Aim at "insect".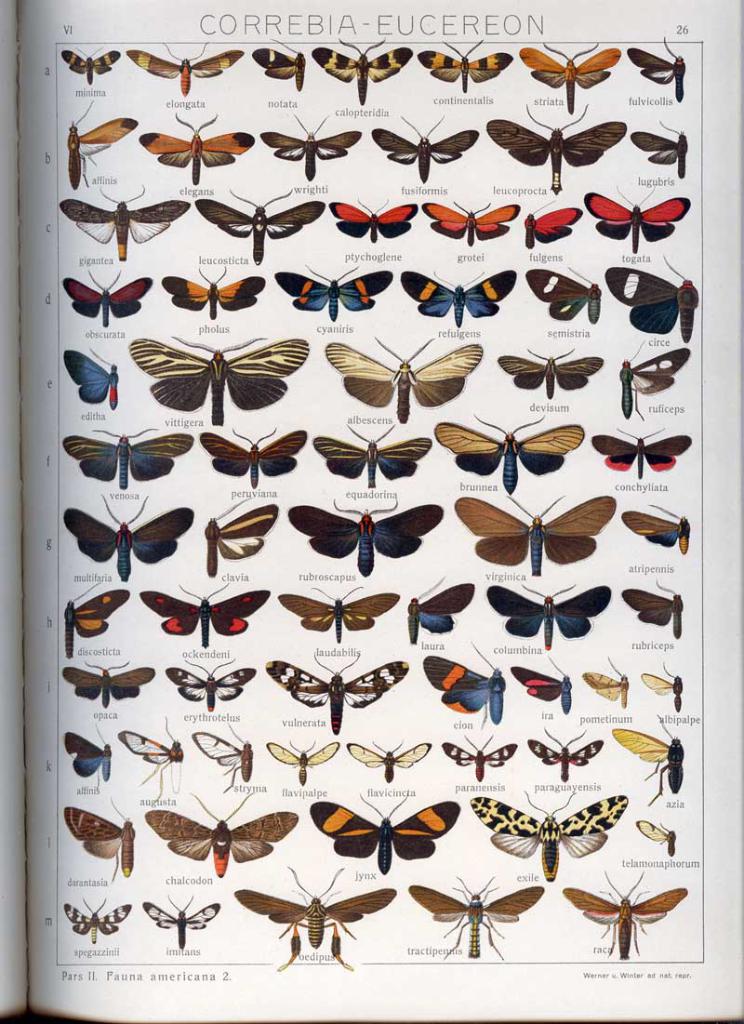
Aimed at 408/875/543/960.
